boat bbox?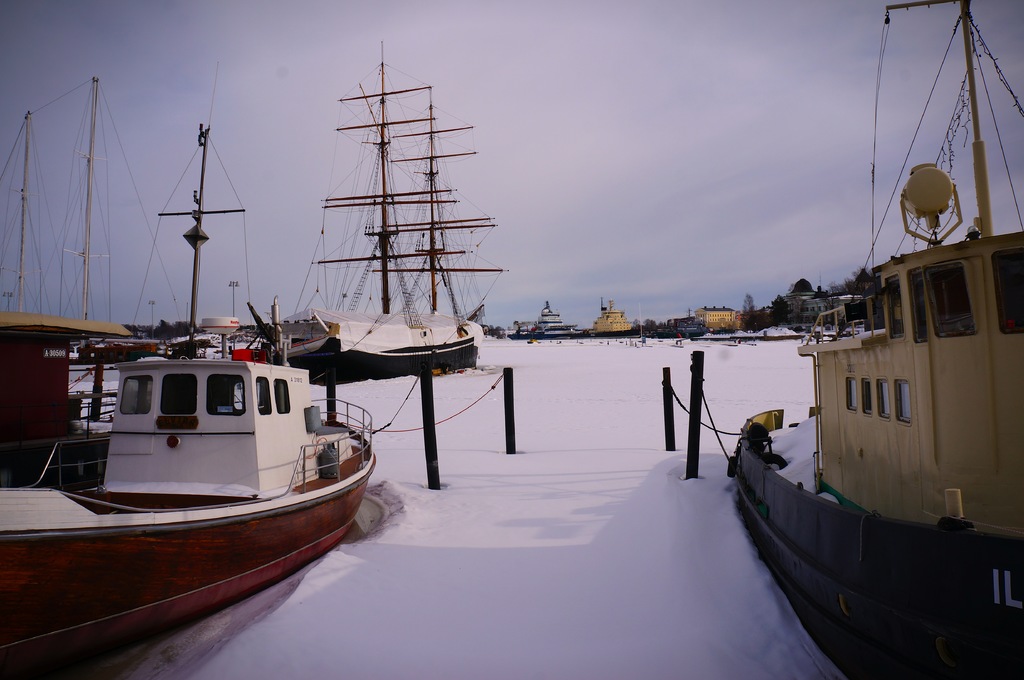
[522,299,575,339]
